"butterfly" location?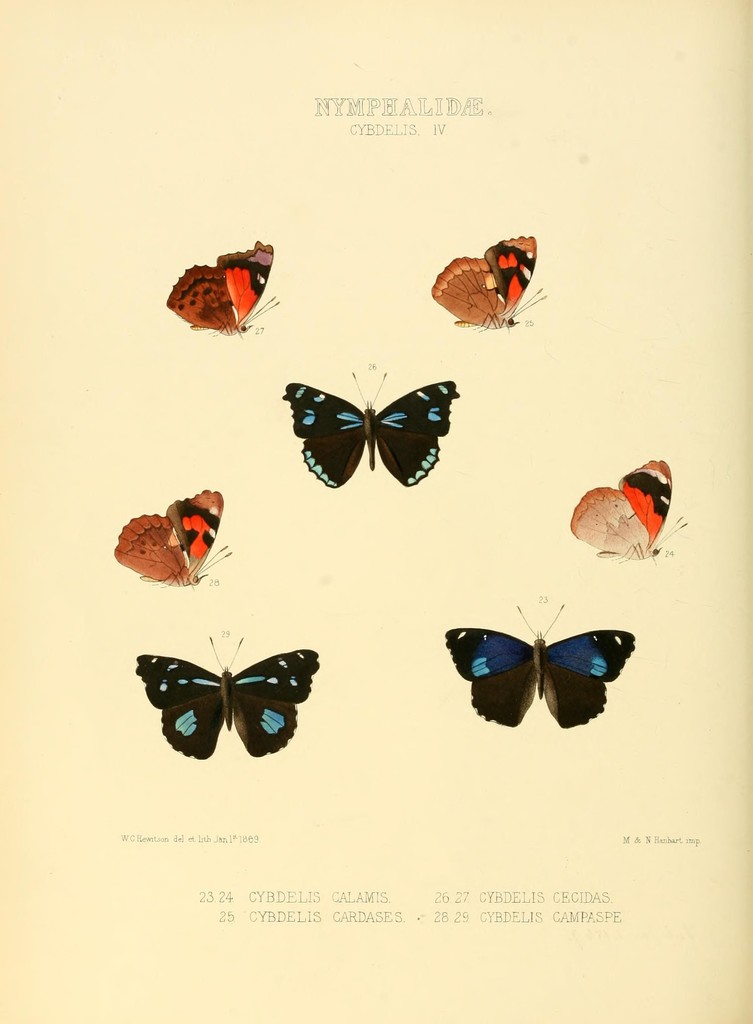
162:240:283:344
